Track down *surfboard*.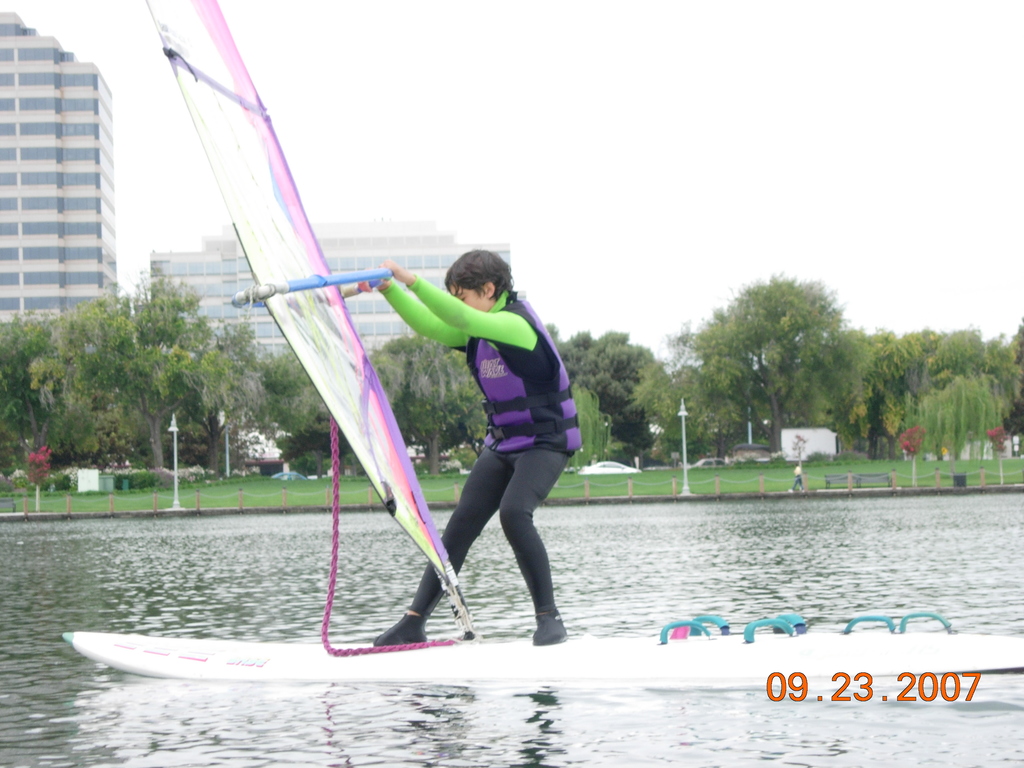
Tracked to box(60, 627, 1023, 695).
